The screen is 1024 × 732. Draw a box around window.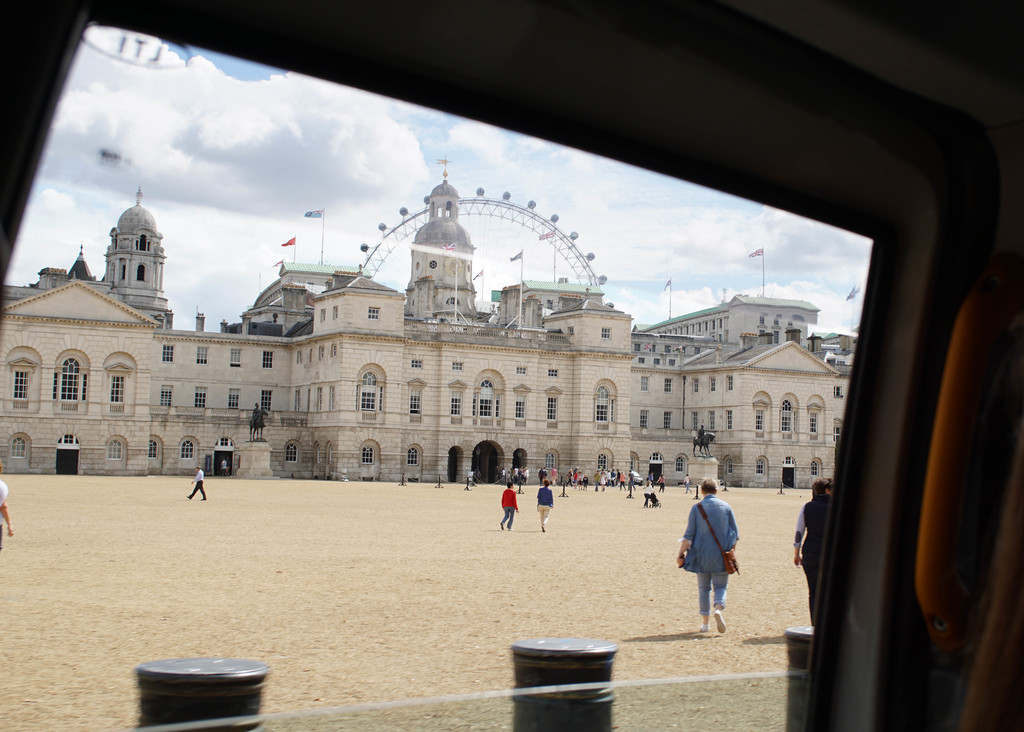
box(286, 444, 296, 462).
